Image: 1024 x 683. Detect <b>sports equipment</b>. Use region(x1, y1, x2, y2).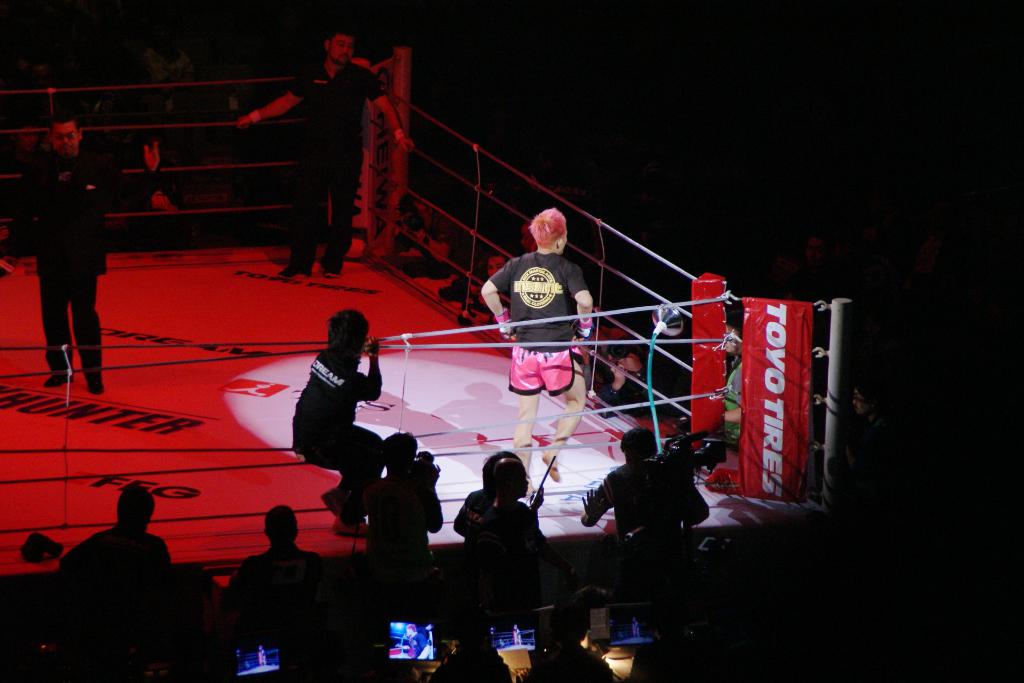
region(331, 520, 367, 540).
